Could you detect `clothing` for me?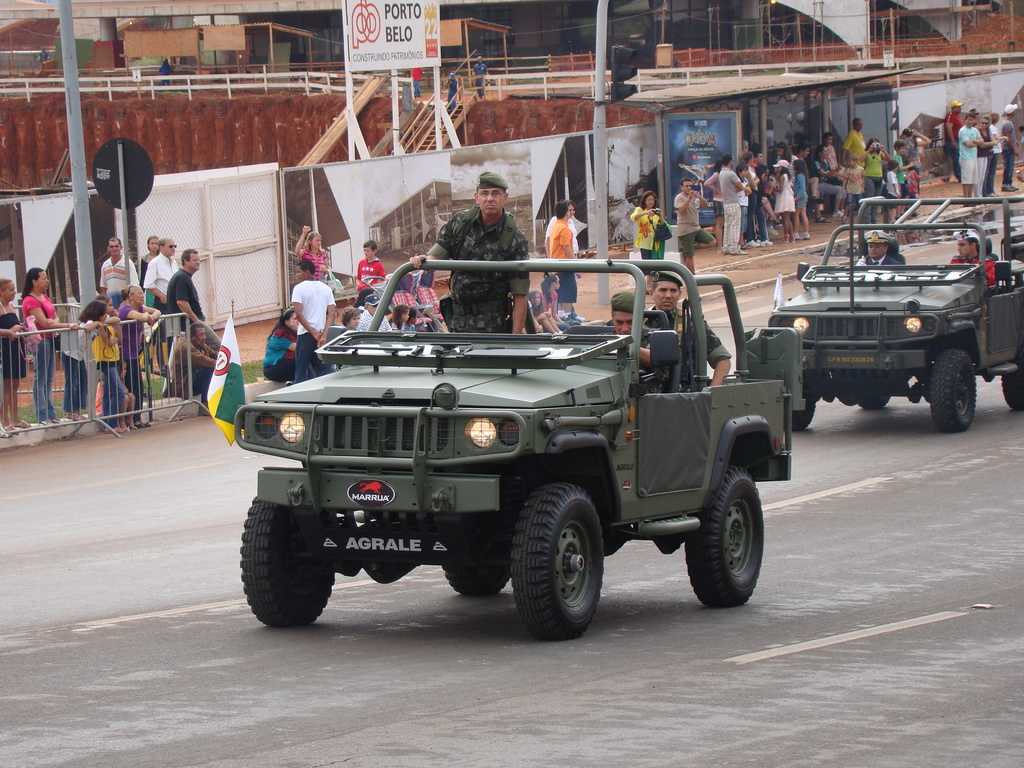
Detection result: (92,378,107,415).
